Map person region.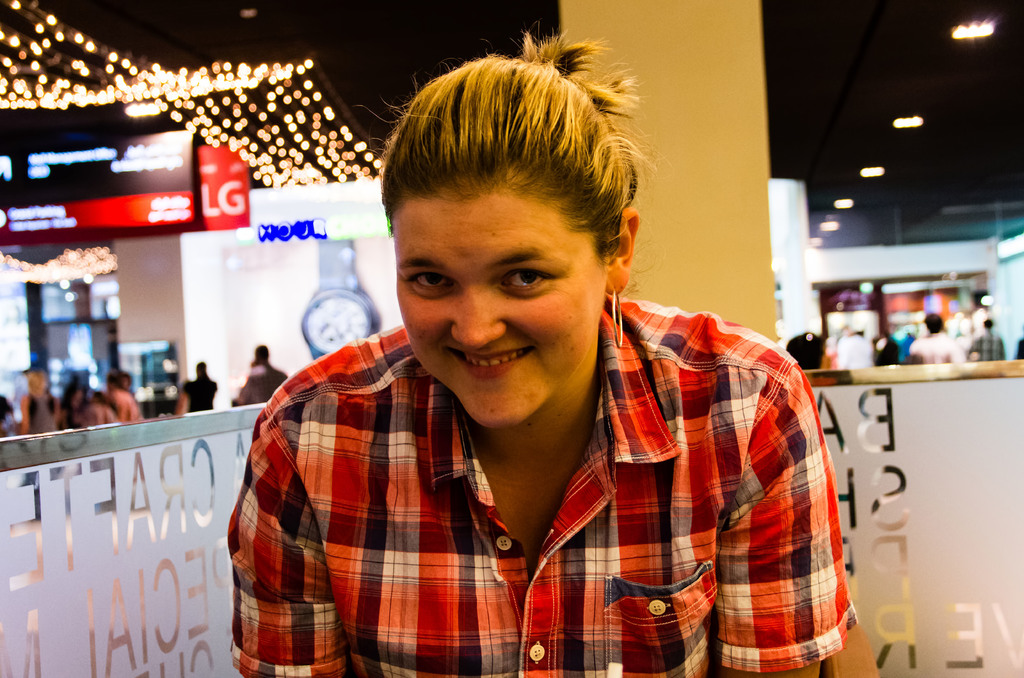
Mapped to bbox=[228, 344, 281, 412].
